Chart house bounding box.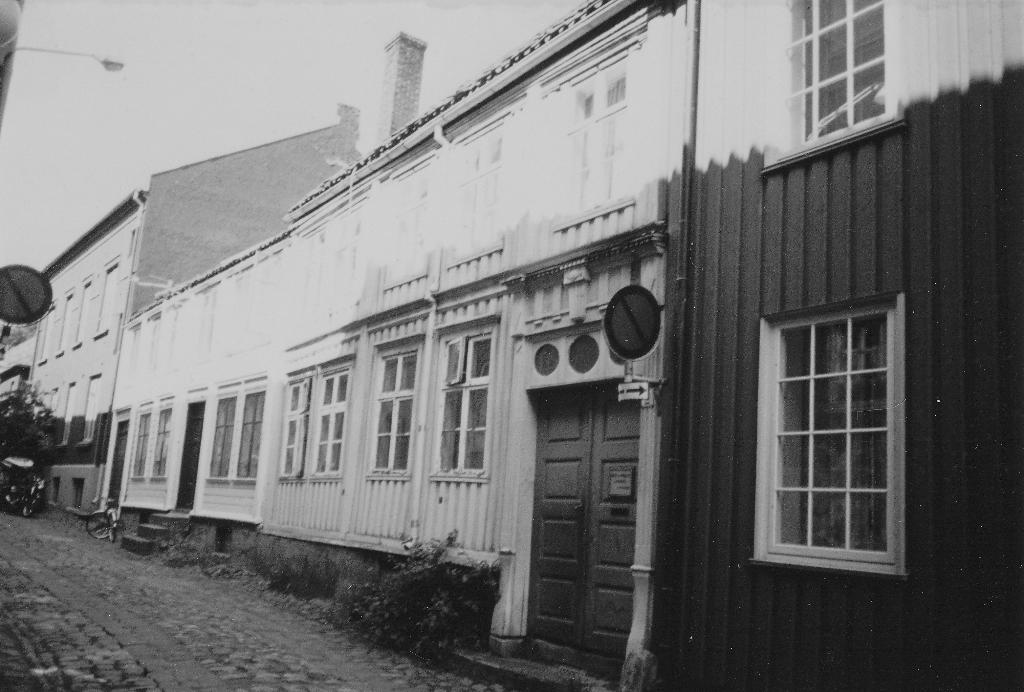
Charted: {"left": 100, "top": 0, "right": 1023, "bottom": 691}.
